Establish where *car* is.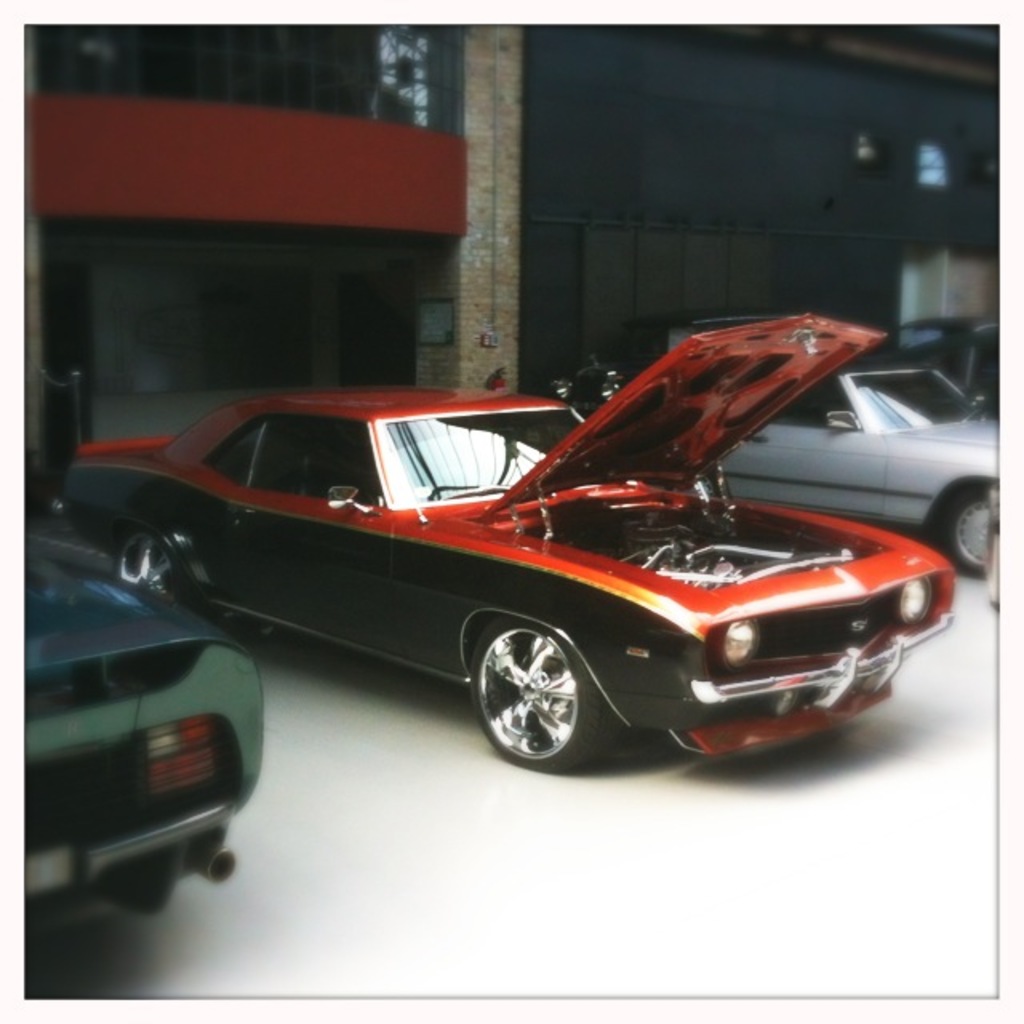
Established at [x1=861, y1=310, x2=1022, y2=405].
